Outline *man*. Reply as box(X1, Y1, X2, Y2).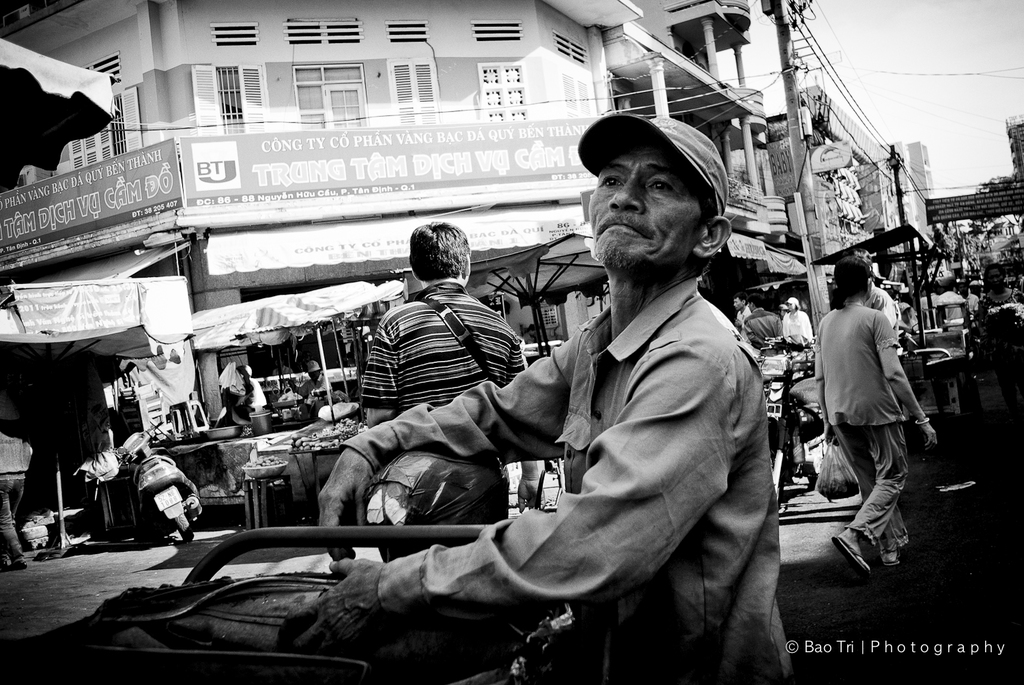
box(742, 292, 782, 351).
